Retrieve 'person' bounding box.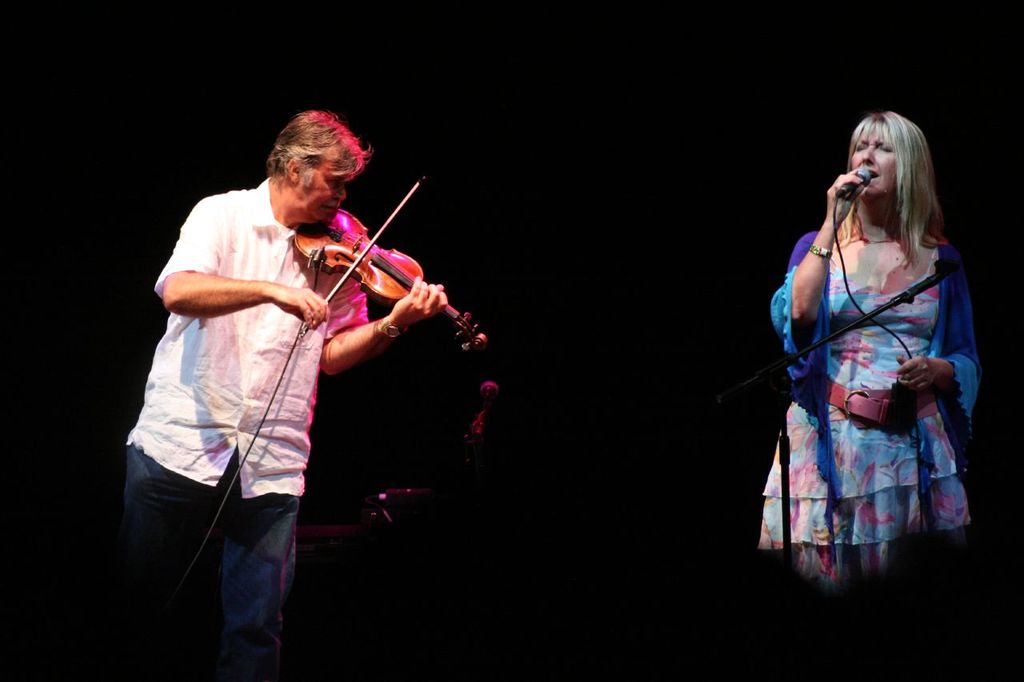
Bounding box: 754 110 990 611.
